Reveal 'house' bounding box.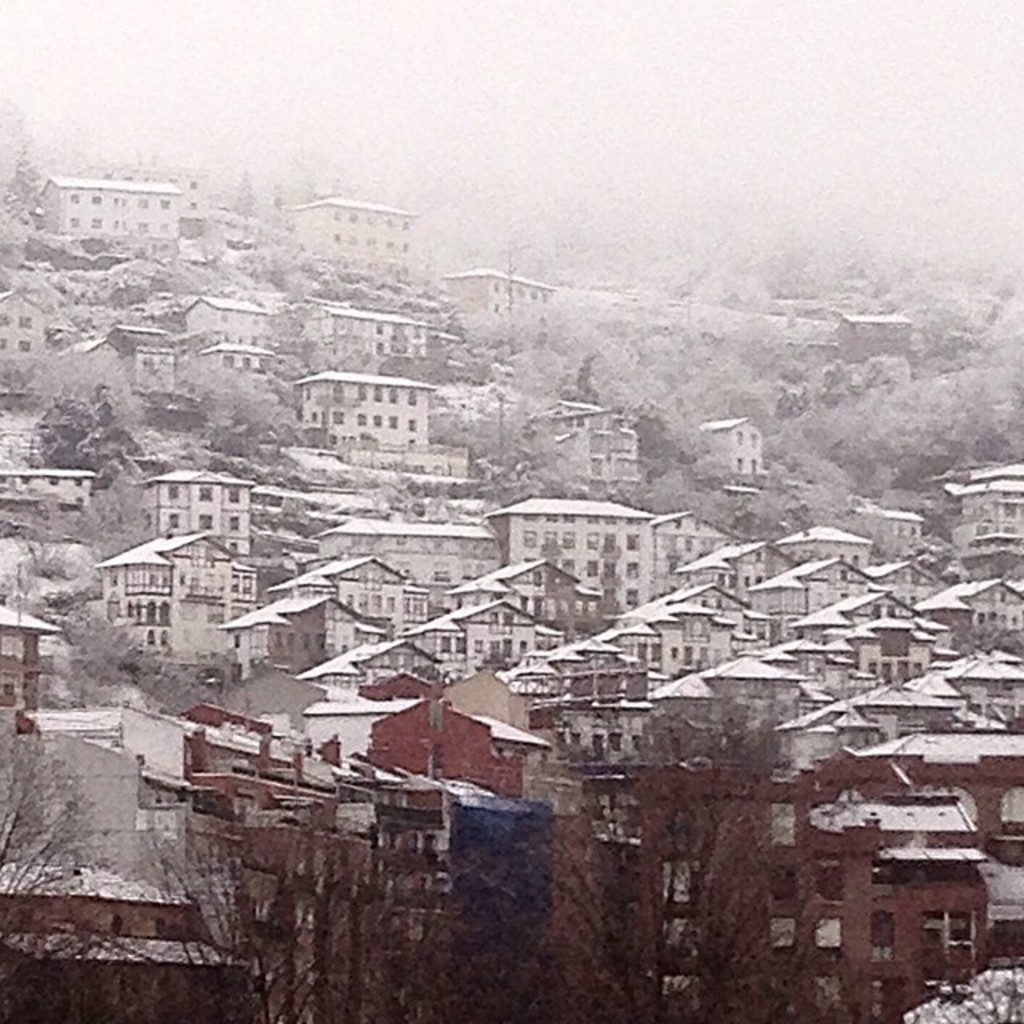
Revealed: [x1=282, y1=192, x2=414, y2=269].
